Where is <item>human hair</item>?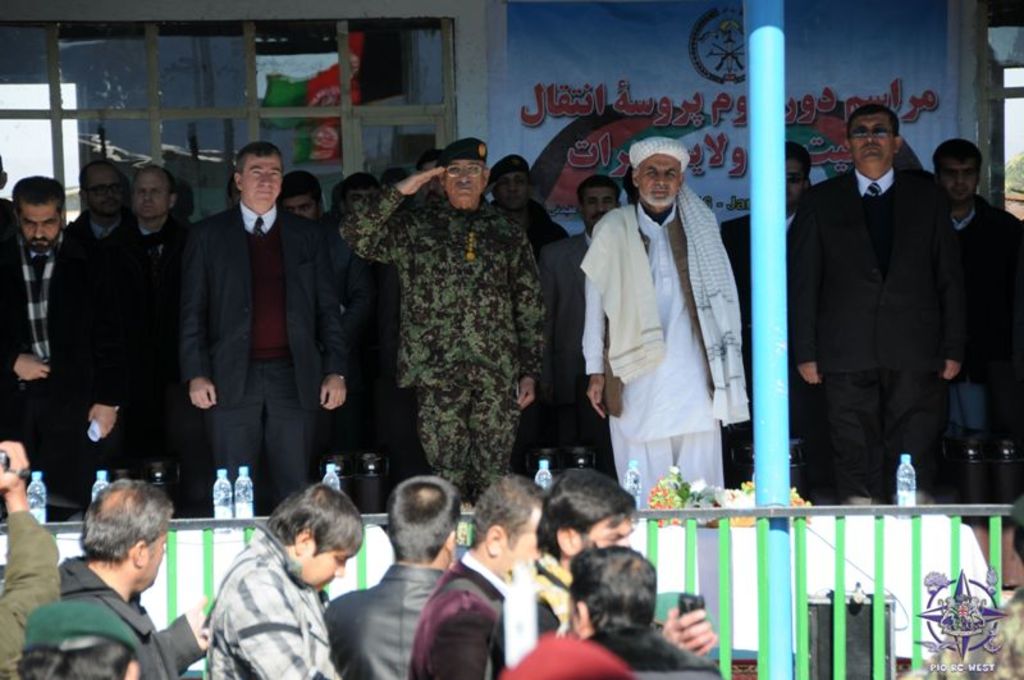
(846,102,900,137).
